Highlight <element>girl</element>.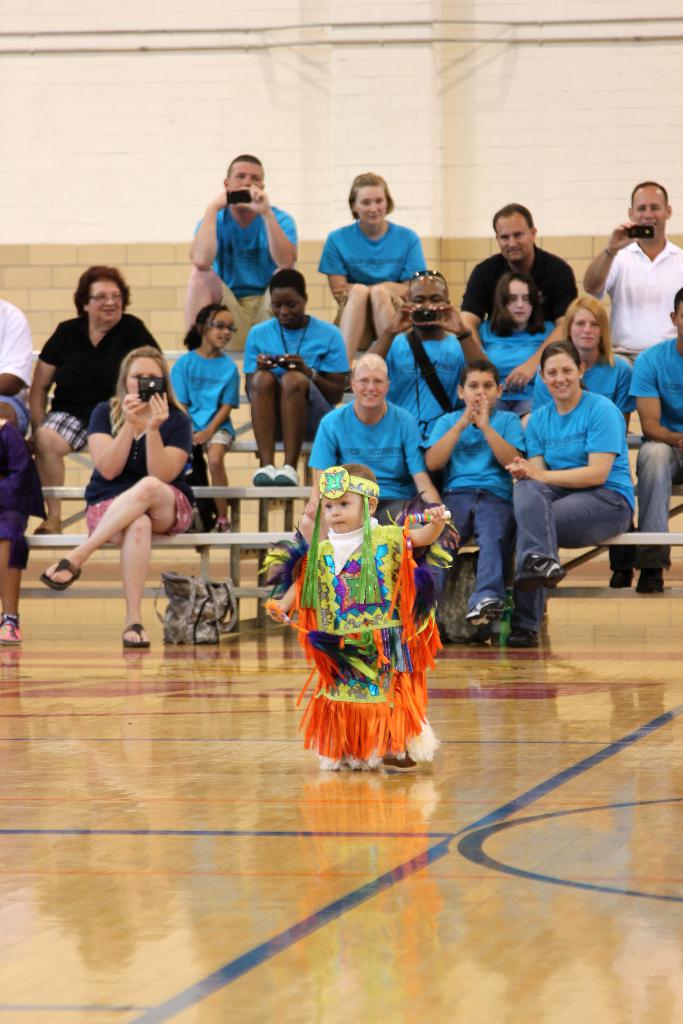
Highlighted region: (164, 301, 237, 532).
